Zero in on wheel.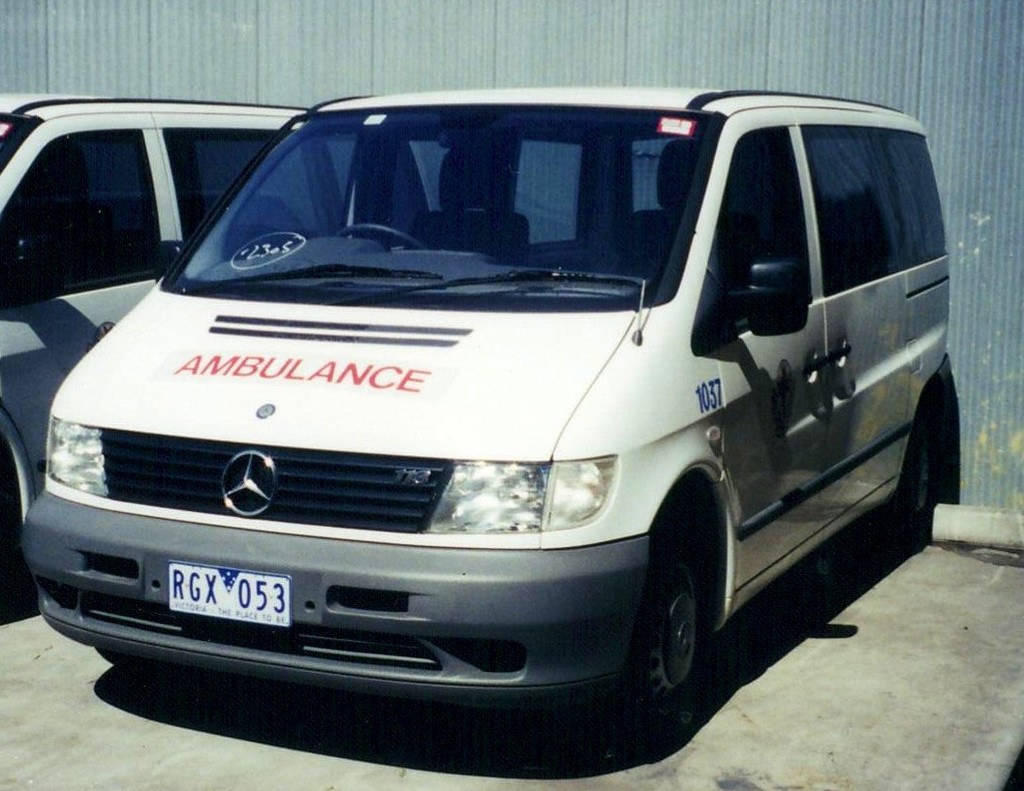
Zeroed in: BBox(890, 406, 932, 541).
